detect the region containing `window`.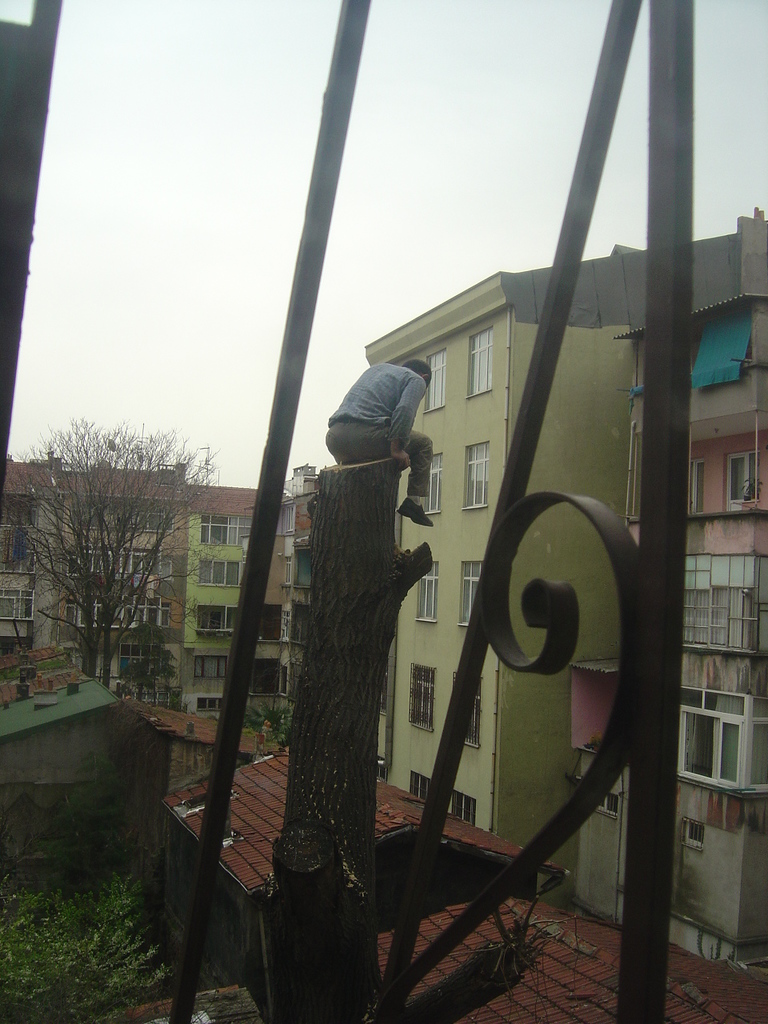
x1=191, y1=599, x2=246, y2=630.
